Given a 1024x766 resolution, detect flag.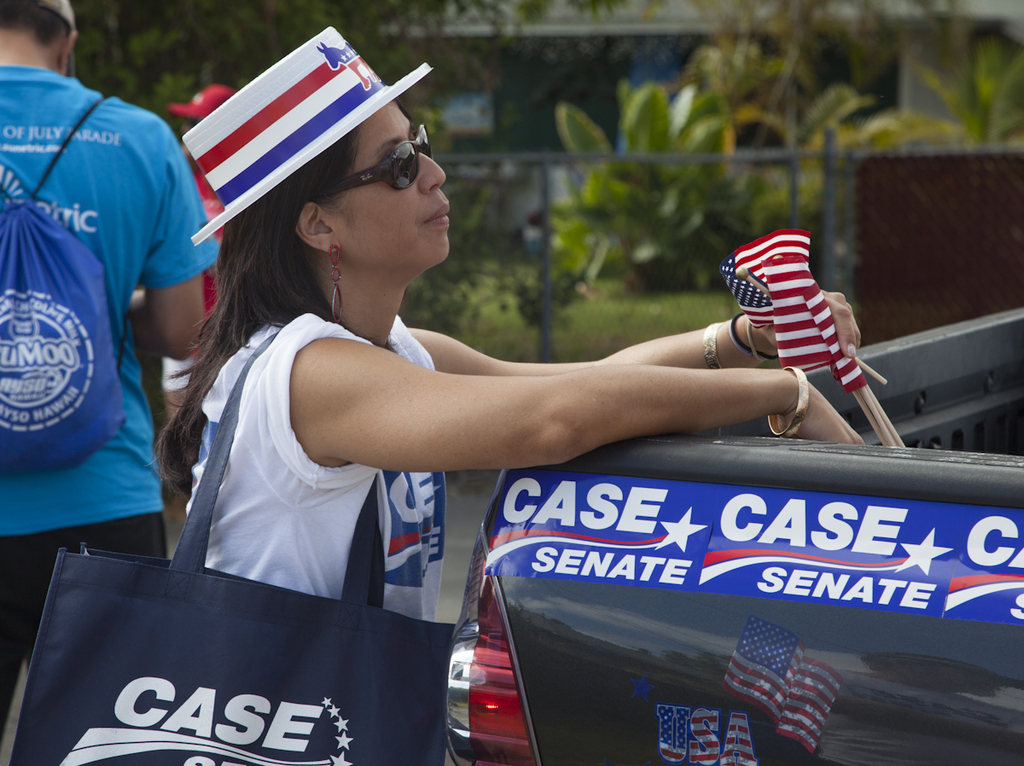
left=723, top=616, right=844, bottom=755.
